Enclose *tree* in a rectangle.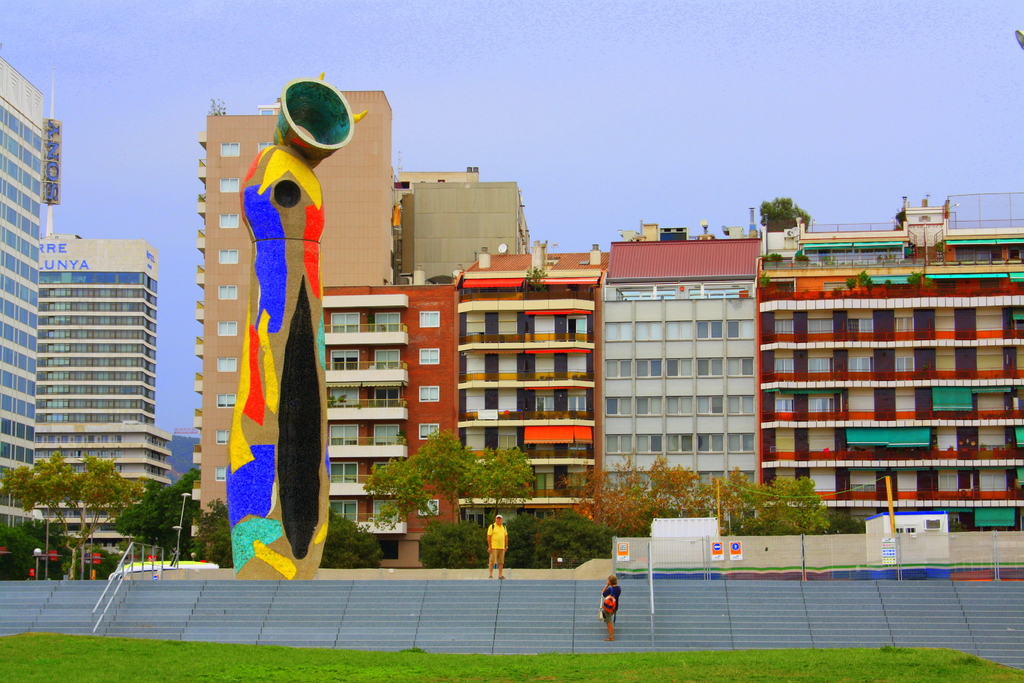
bbox=(833, 514, 867, 534).
